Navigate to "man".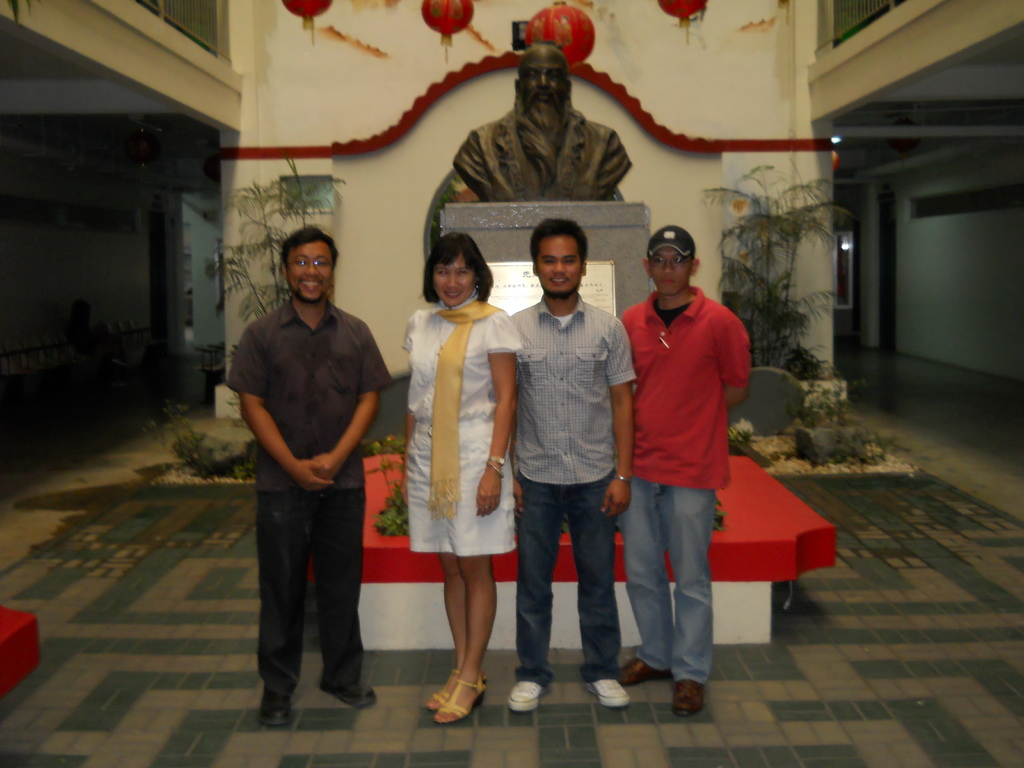
Navigation target: <box>508,220,640,716</box>.
